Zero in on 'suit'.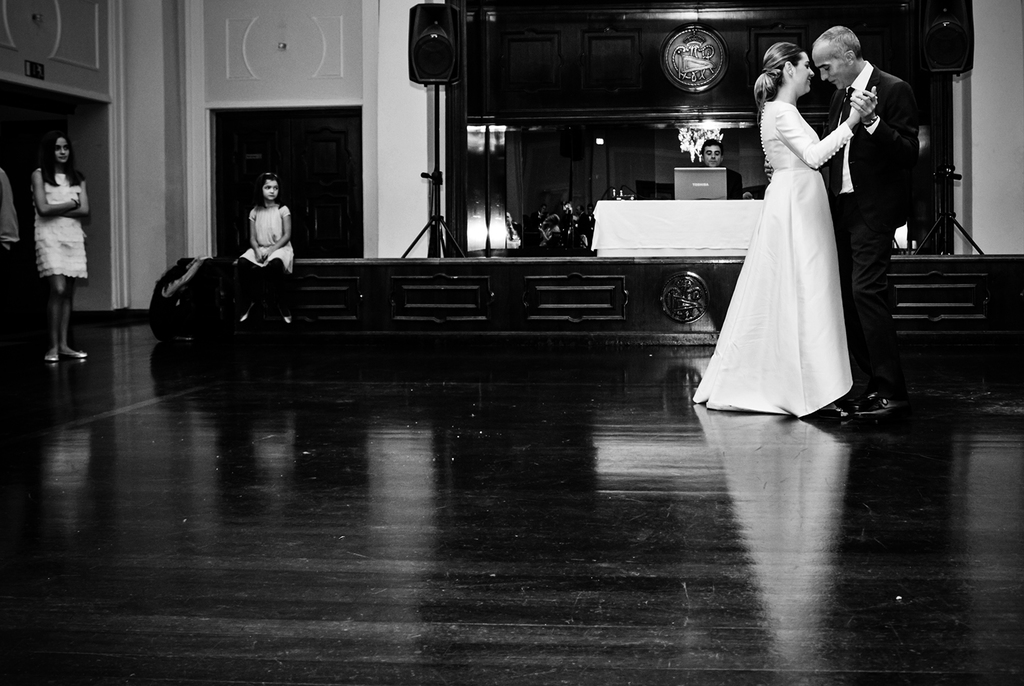
Zeroed in: box=[829, 69, 915, 390].
